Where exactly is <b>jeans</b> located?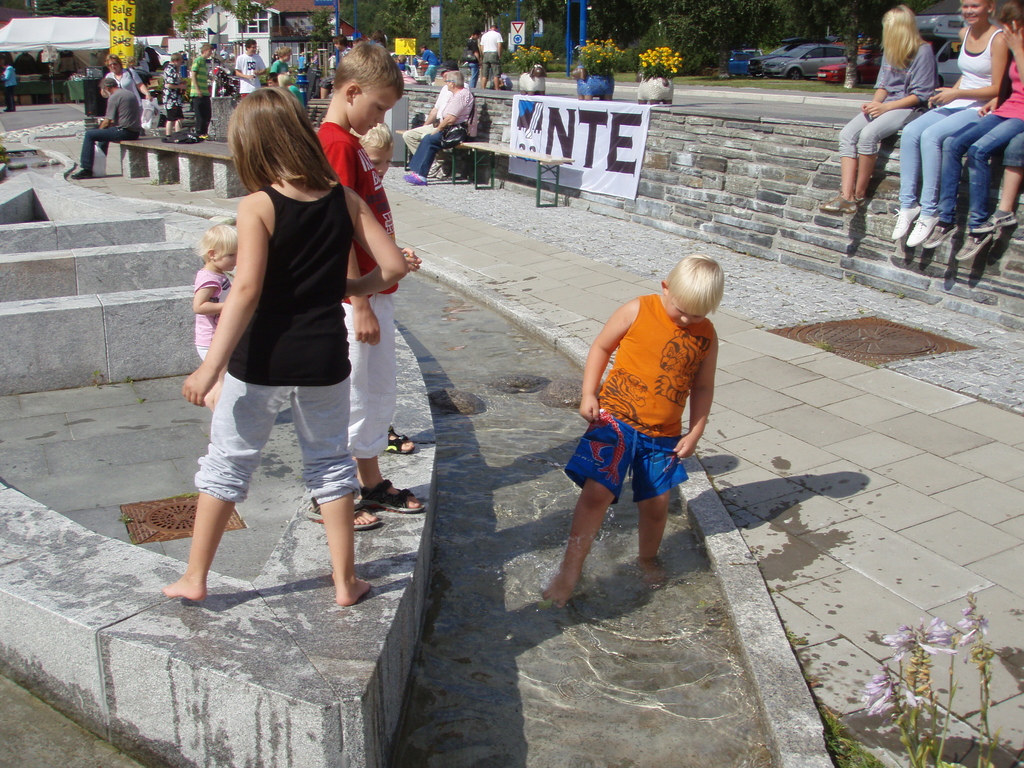
Its bounding box is bbox=[467, 62, 480, 87].
